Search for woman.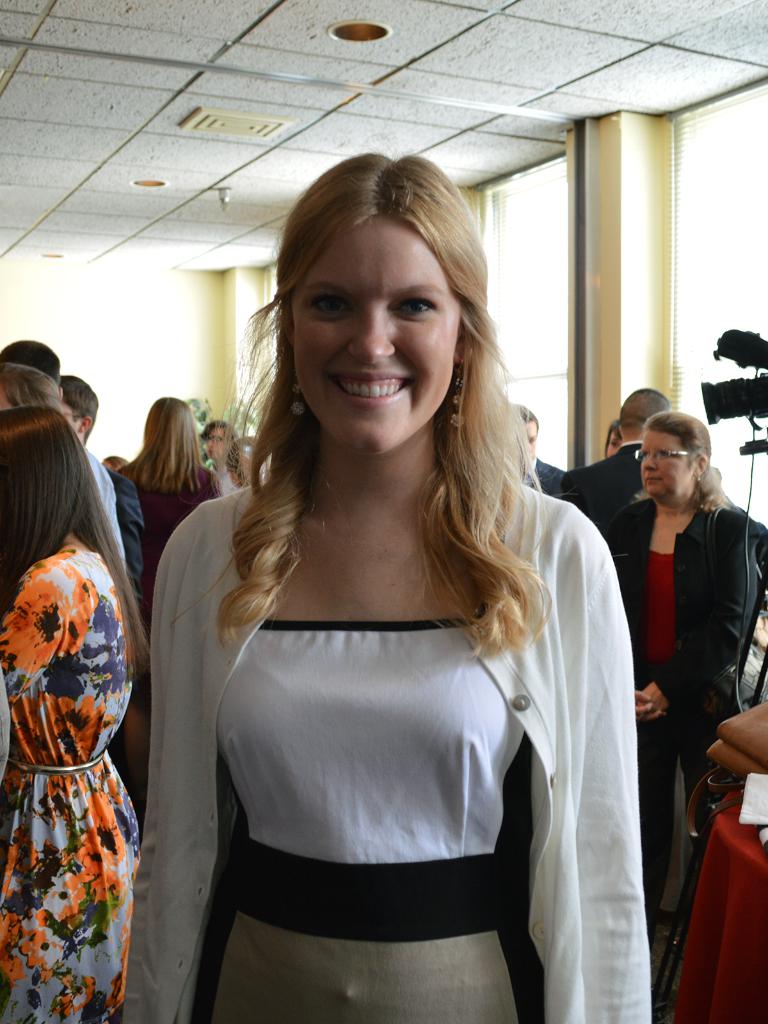
Found at bbox=(135, 151, 648, 1012).
